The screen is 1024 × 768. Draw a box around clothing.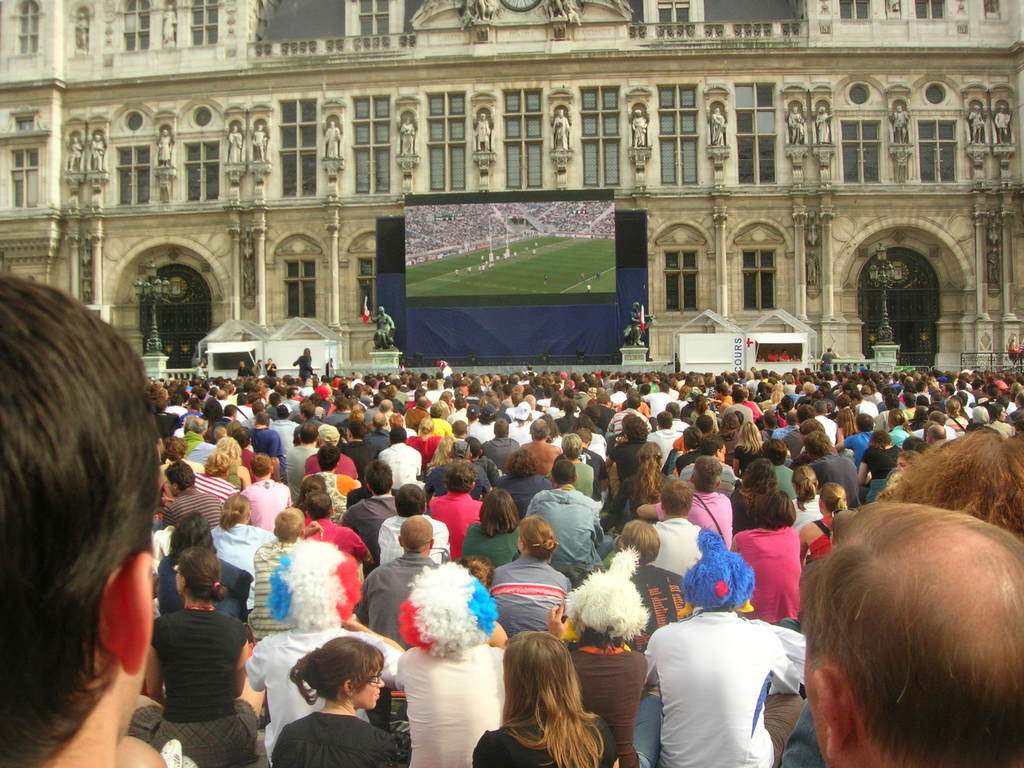
left=477, top=704, right=604, bottom=767.
